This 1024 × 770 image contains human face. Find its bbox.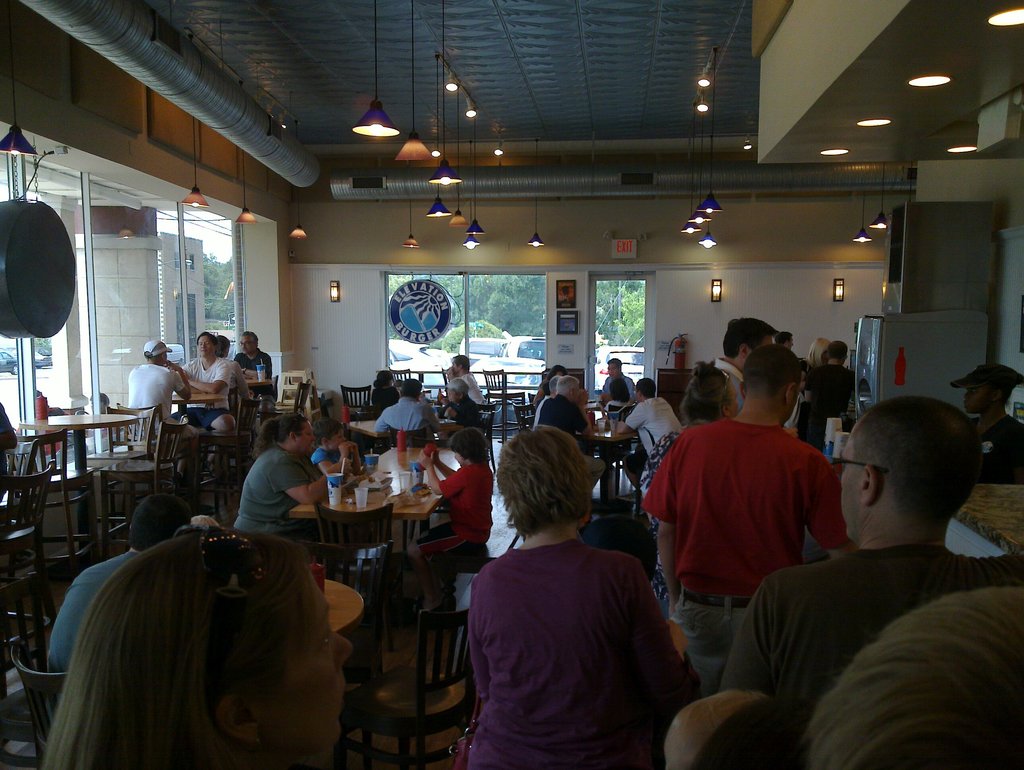
<box>963,383,991,414</box>.
